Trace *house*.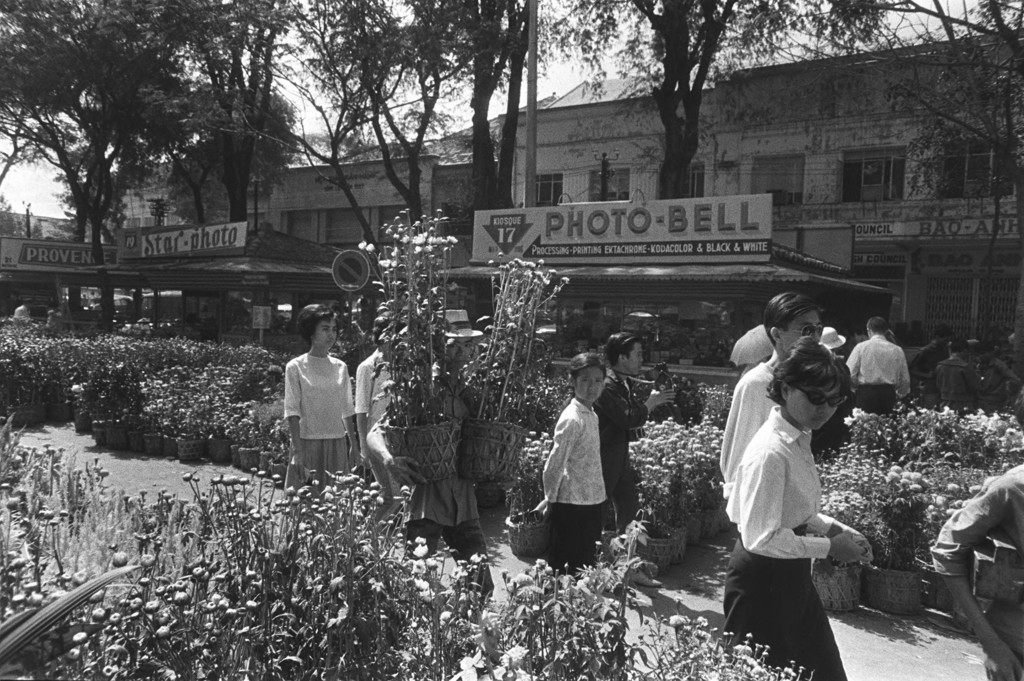
Traced to 439, 122, 518, 346.
